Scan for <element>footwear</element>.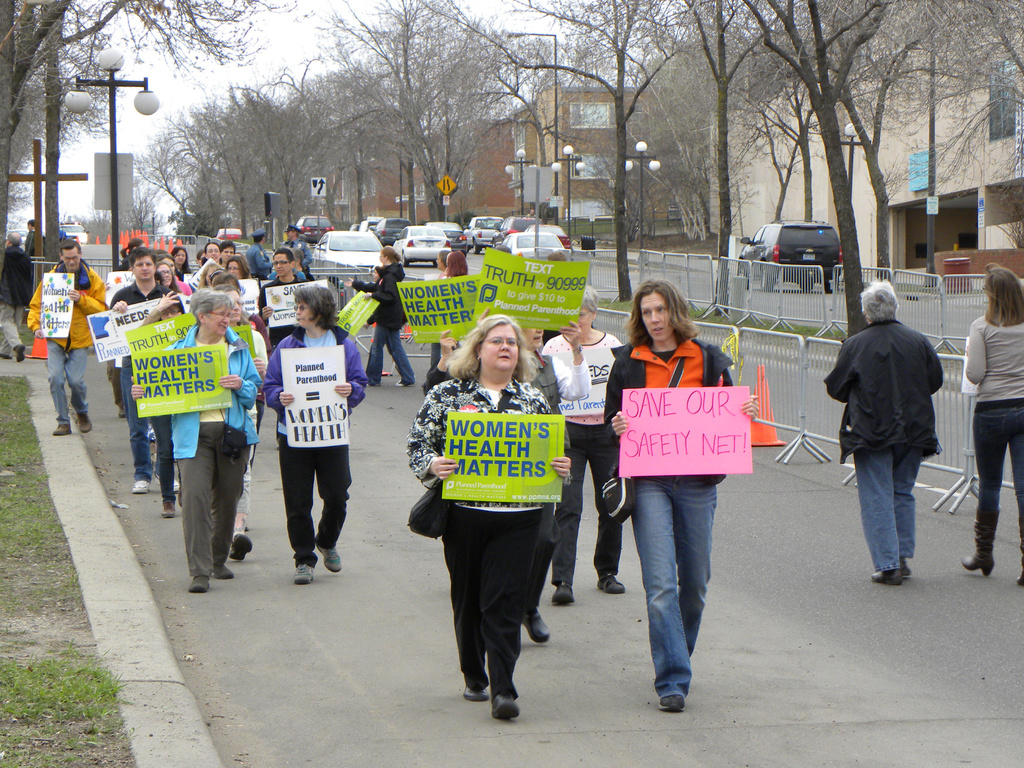
Scan result: x1=227, y1=528, x2=252, y2=559.
